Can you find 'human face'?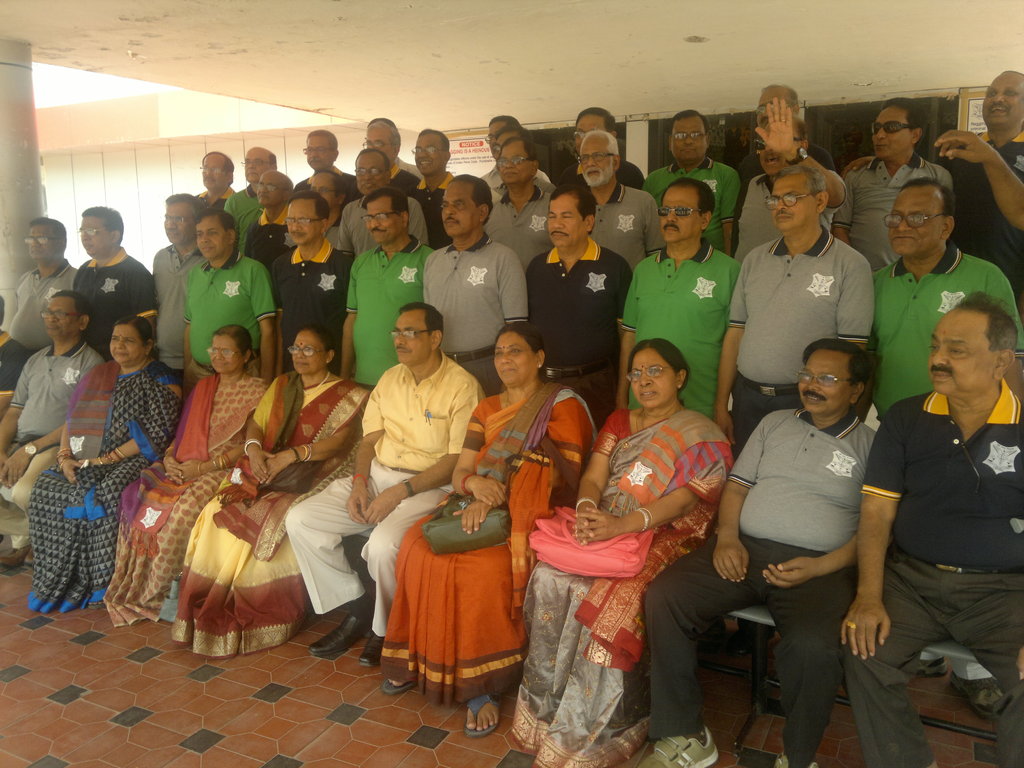
Yes, bounding box: x1=497 y1=140 x2=531 y2=182.
